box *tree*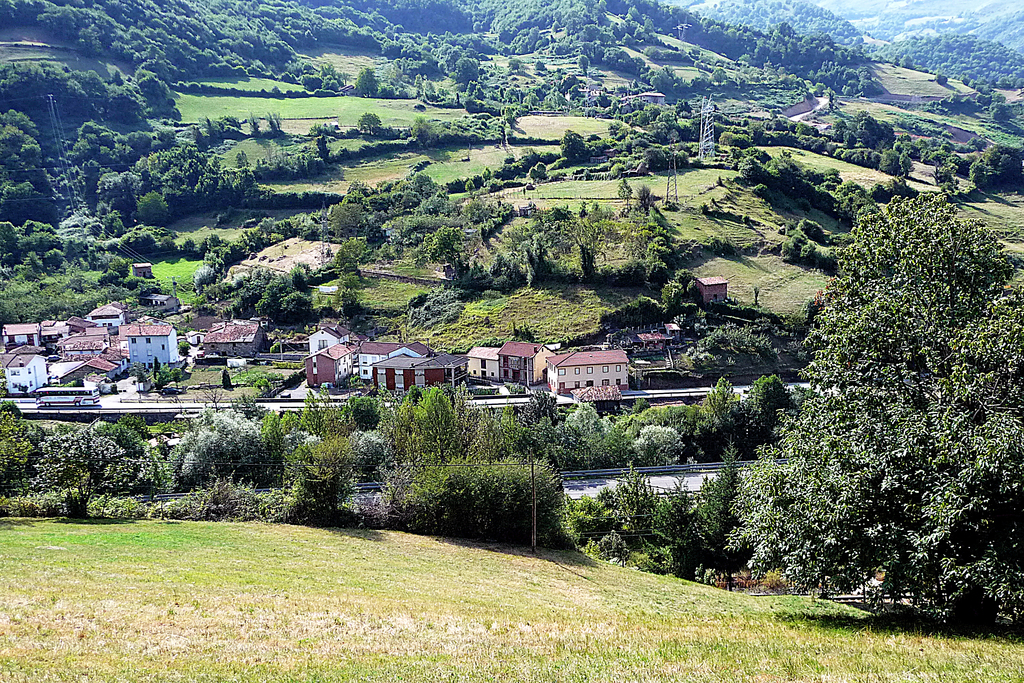
region(134, 192, 170, 229)
